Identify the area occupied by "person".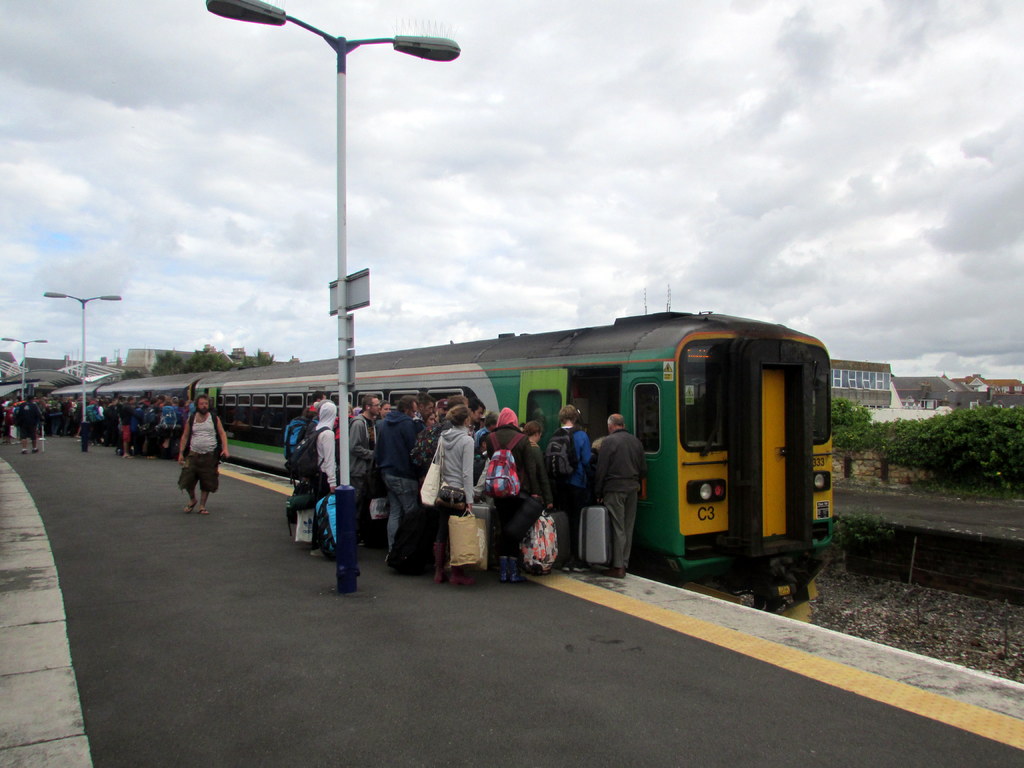
Area: [282, 394, 345, 588].
